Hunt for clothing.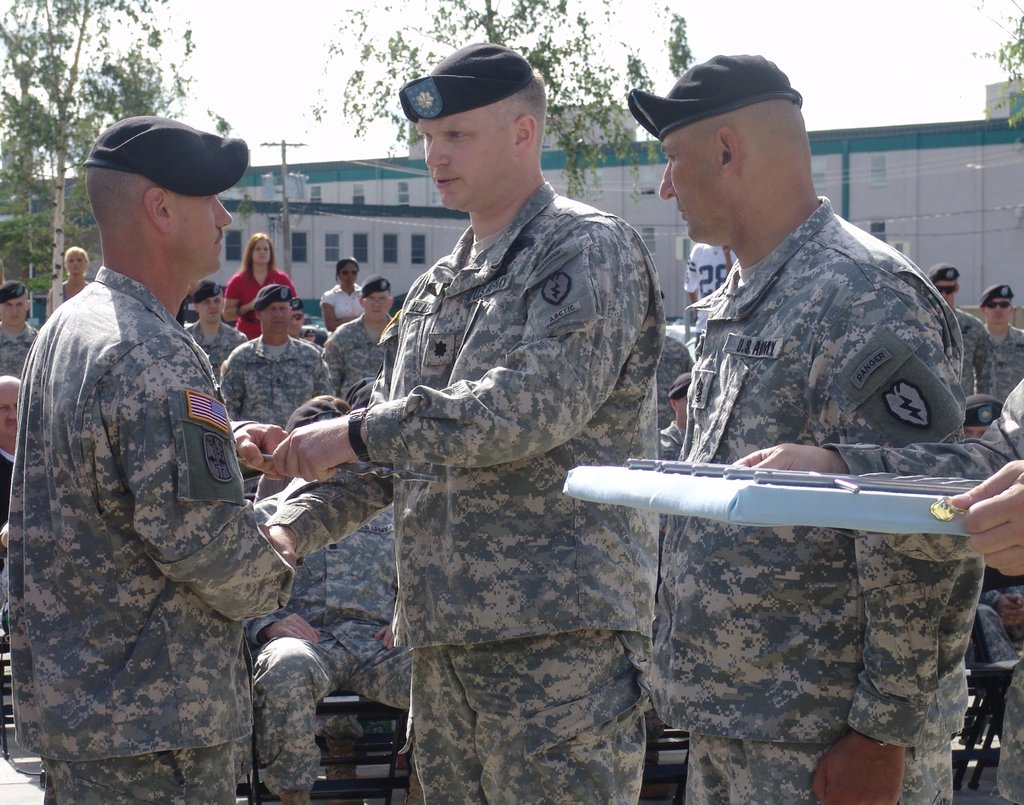
Hunted down at BBox(248, 511, 427, 804).
